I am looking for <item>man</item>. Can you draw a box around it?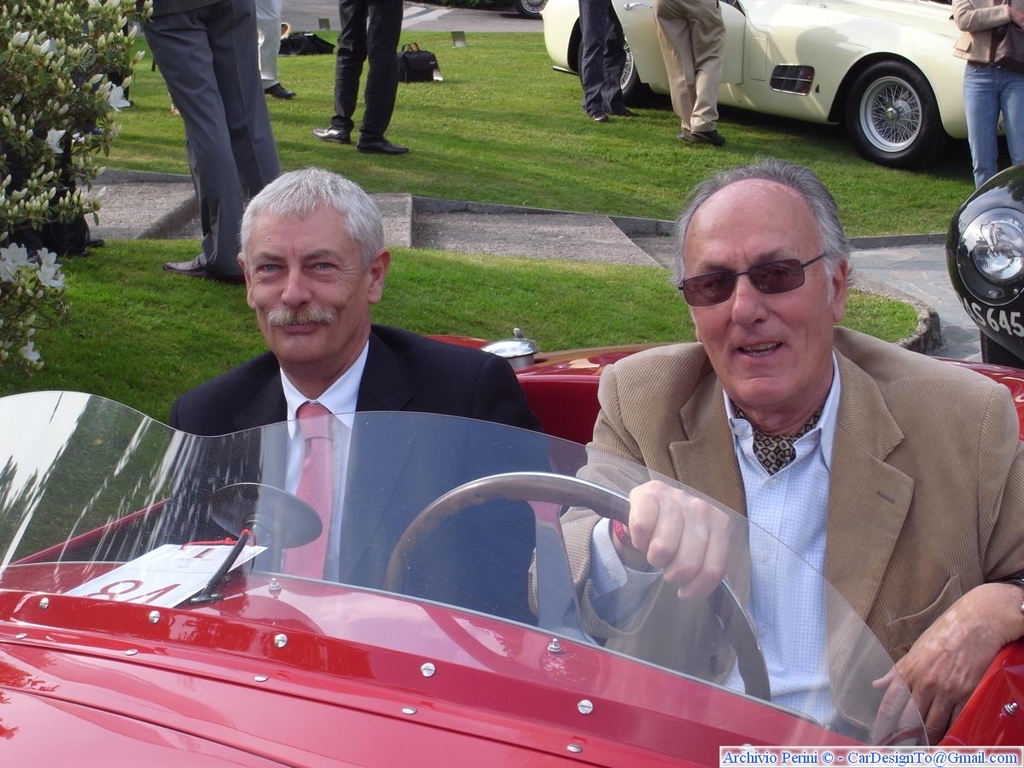
Sure, the bounding box is 654, 0, 727, 148.
